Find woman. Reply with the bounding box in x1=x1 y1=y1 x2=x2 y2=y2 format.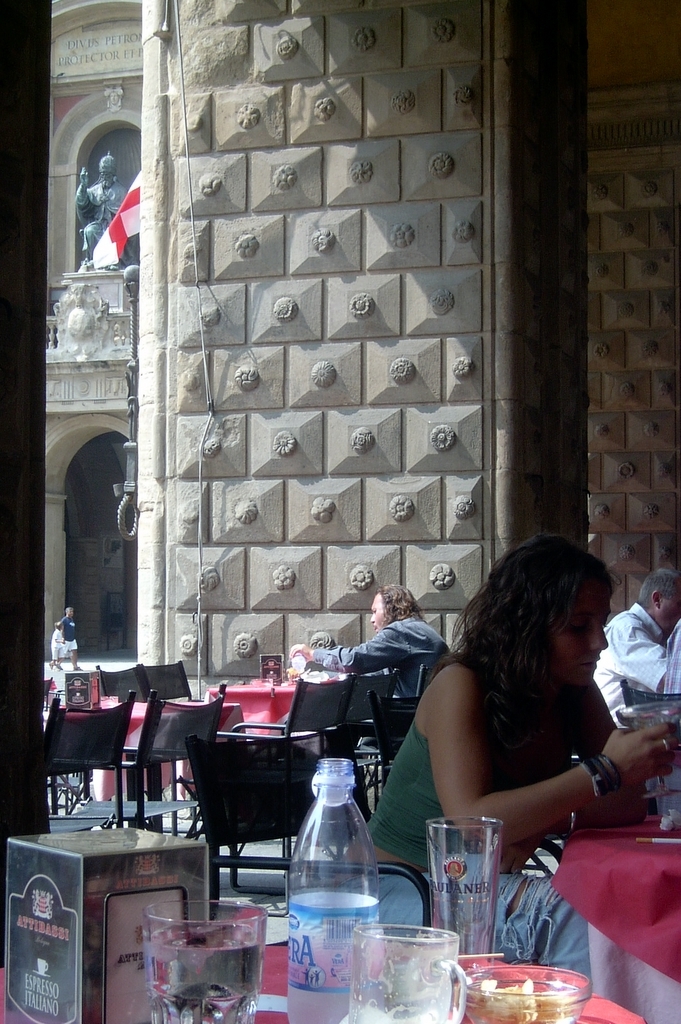
x1=388 y1=520 x2=658 y2=948.
